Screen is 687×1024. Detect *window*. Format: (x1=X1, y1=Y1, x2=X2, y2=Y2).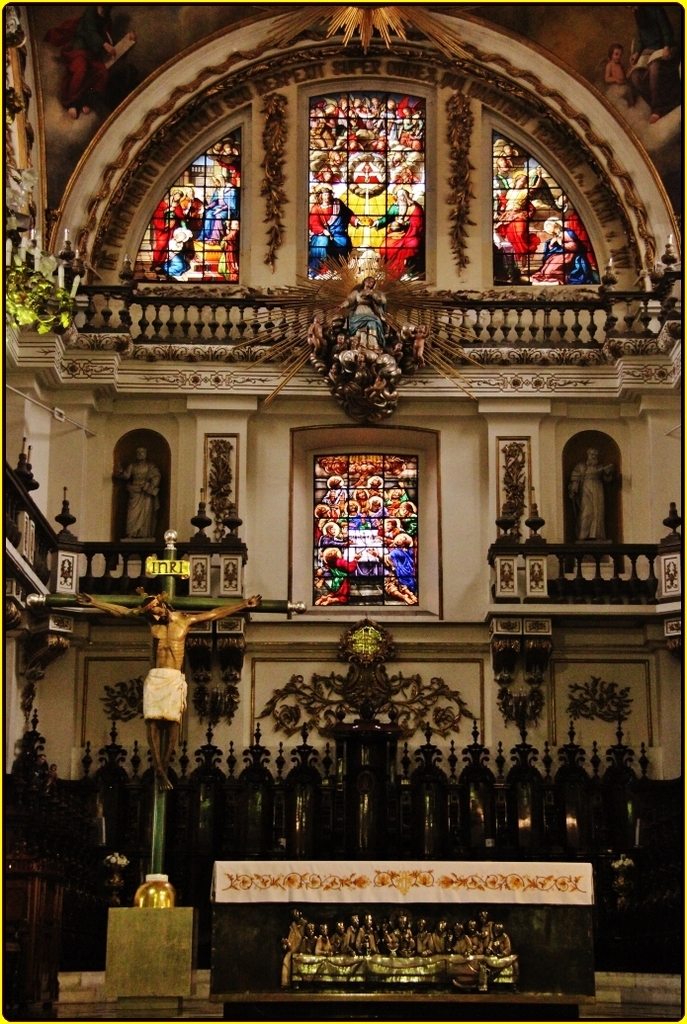
(x1=488, y1=121, x2=607, y2=294).
